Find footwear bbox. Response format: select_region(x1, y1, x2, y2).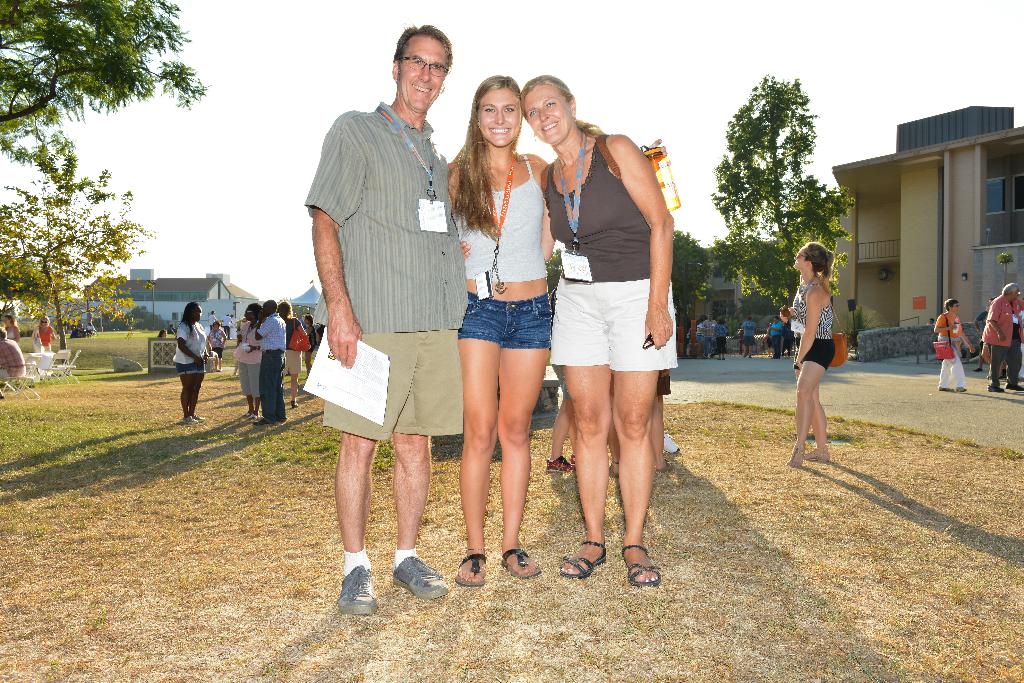
select_region(621, 543, 669, 590).
